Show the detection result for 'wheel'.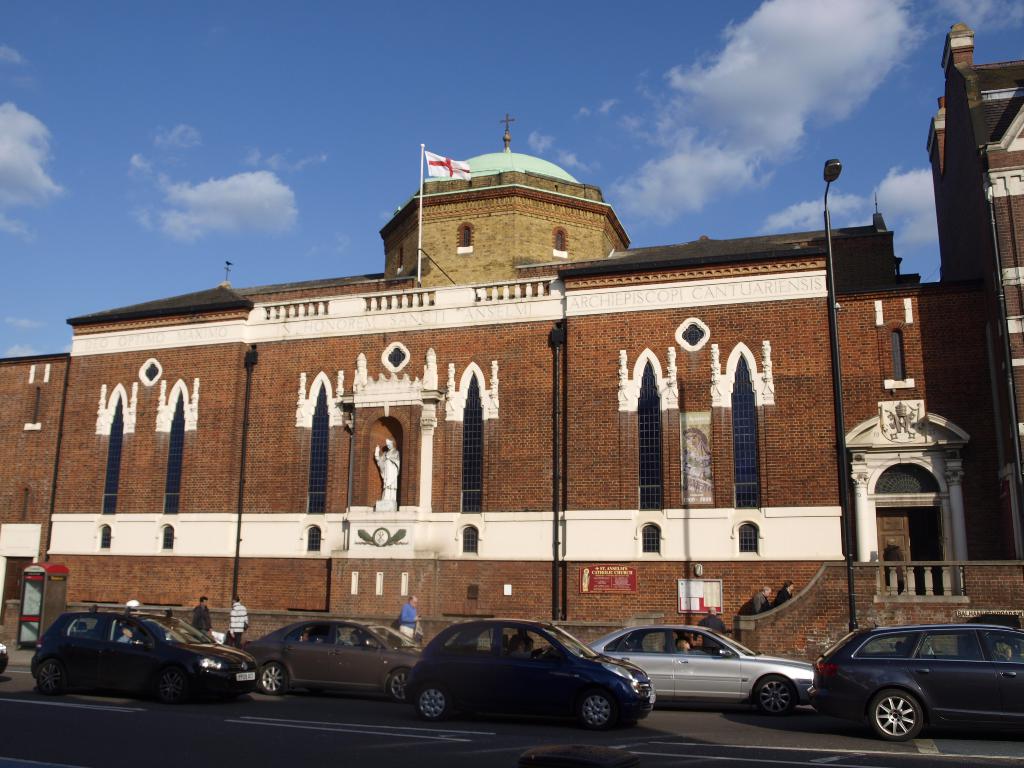
locate(388, 668, 411, 705).
